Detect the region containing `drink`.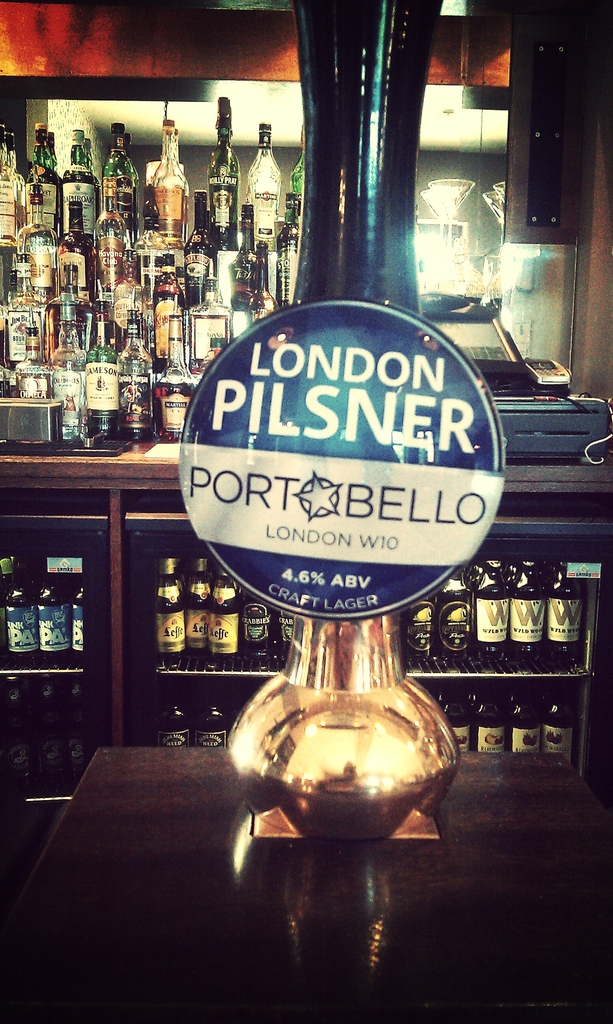
locate(207, 94, 239, 250).
